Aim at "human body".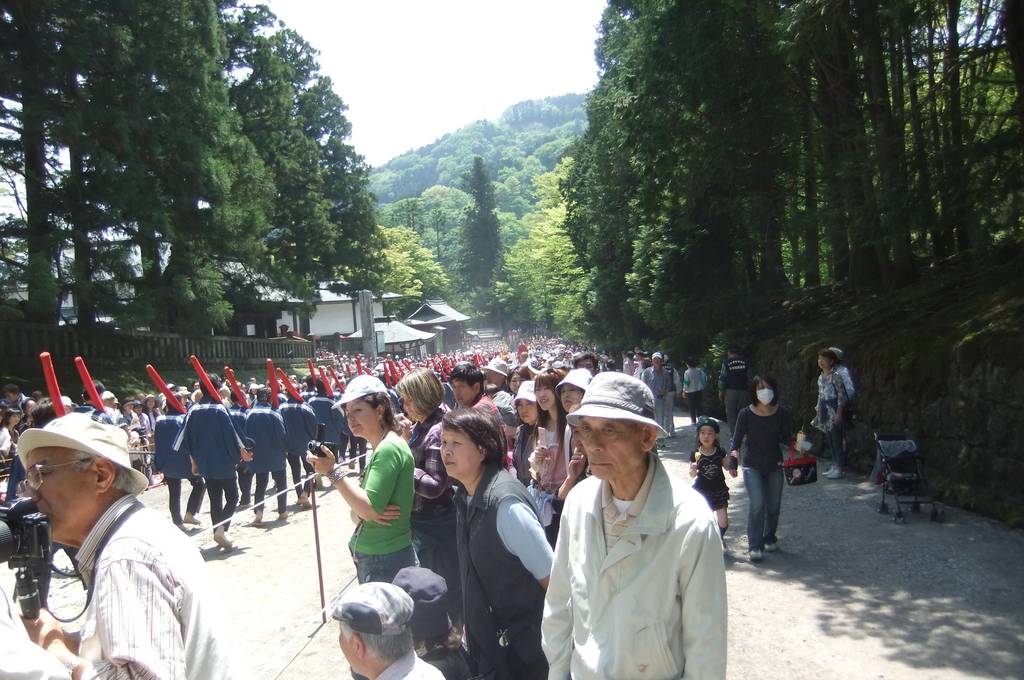
Aimed at [left=303, top=377, right=346, bottom=467].
